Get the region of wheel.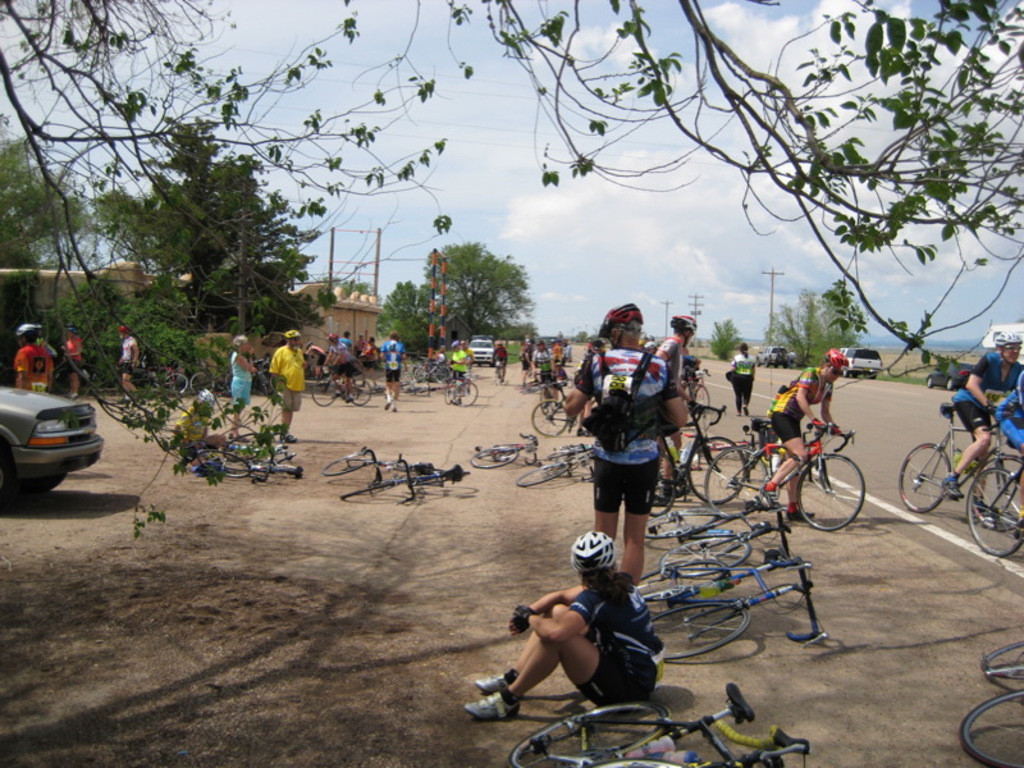
left=696, top=439, right=765, bottom=521.
